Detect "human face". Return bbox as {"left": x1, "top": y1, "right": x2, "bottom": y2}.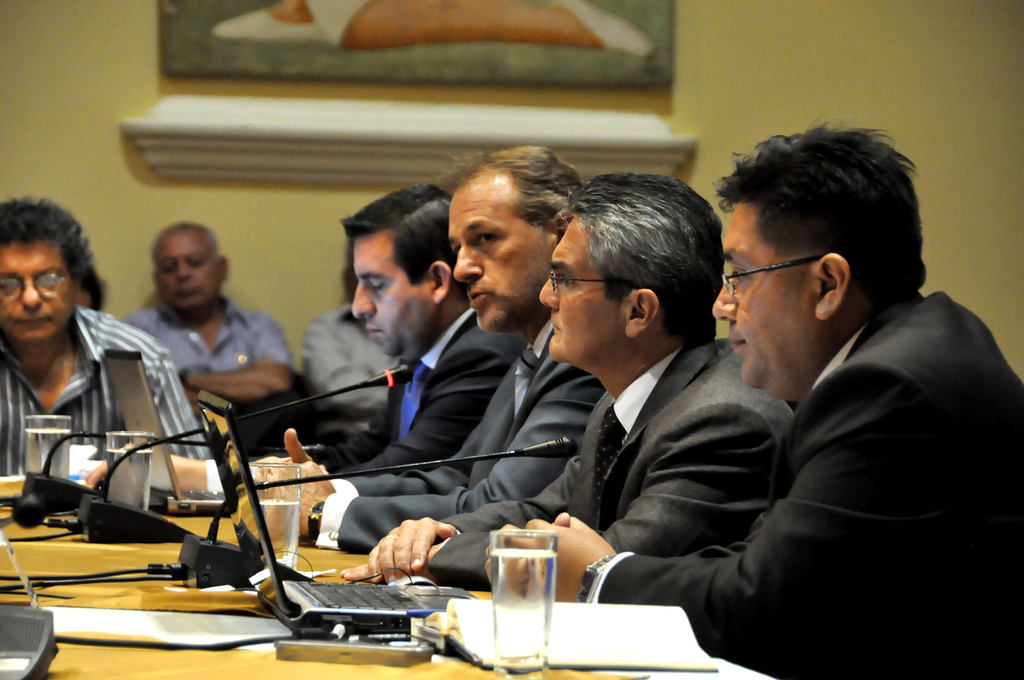
{"left": 539, "top": 221, "right": 623, "bottom": 357}.
